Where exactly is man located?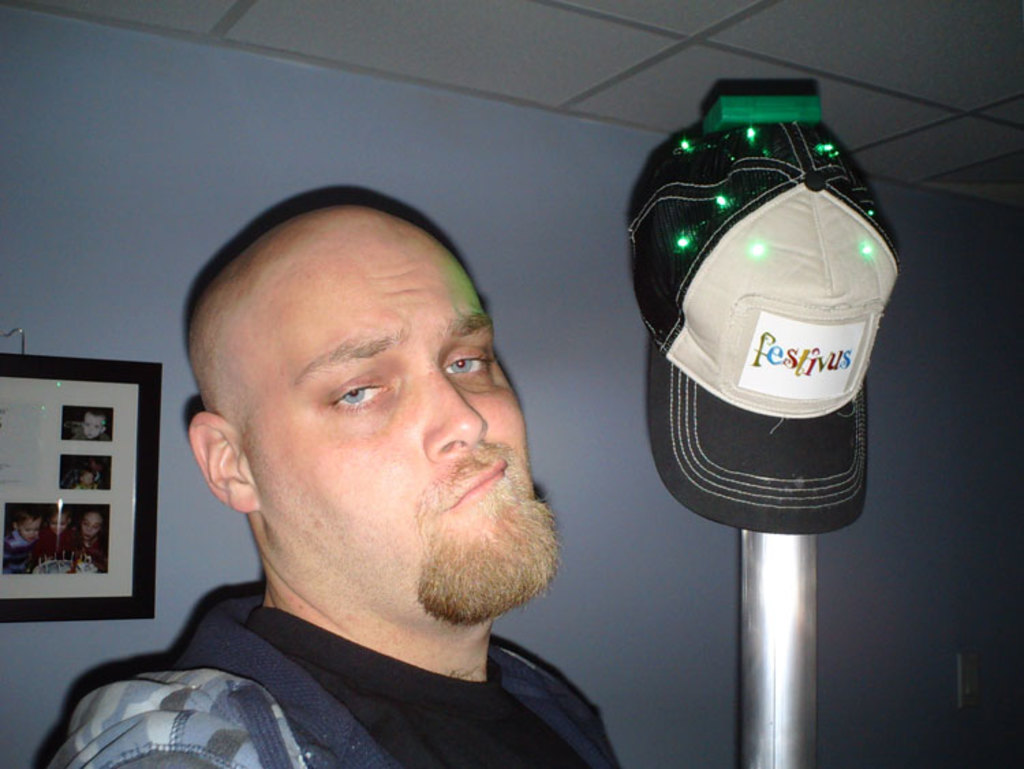
Its bounding box is detection(40, 171, 665, 768).
